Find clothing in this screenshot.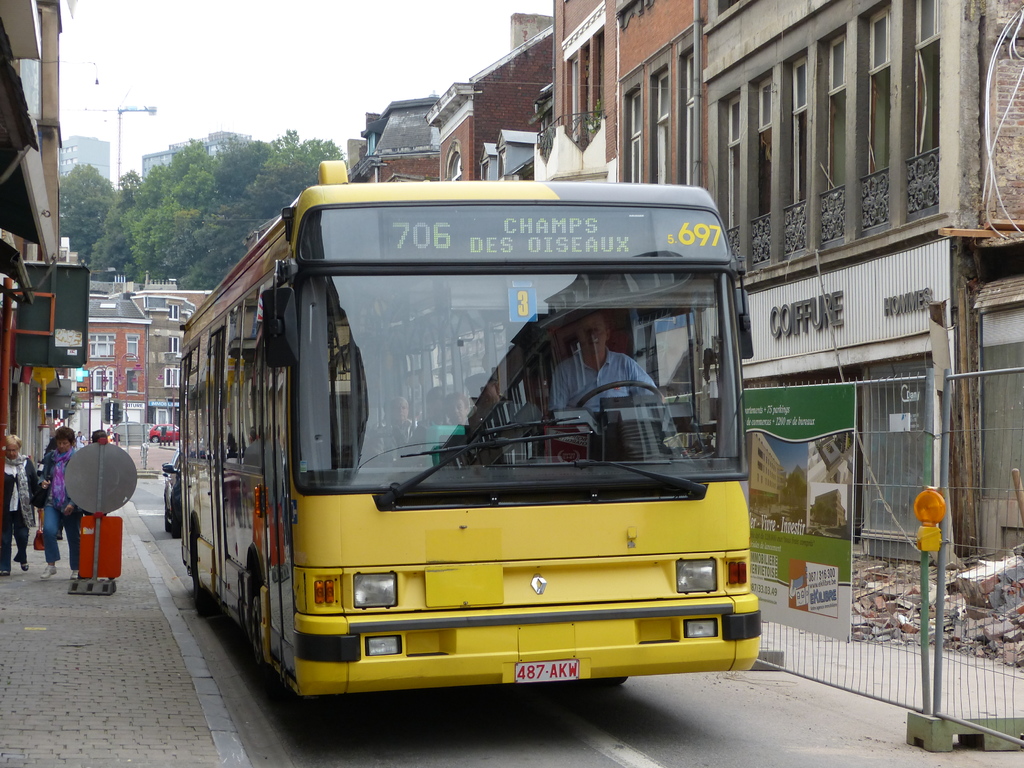
The bounding box for clothing is region(107, 425, 114, 437).
